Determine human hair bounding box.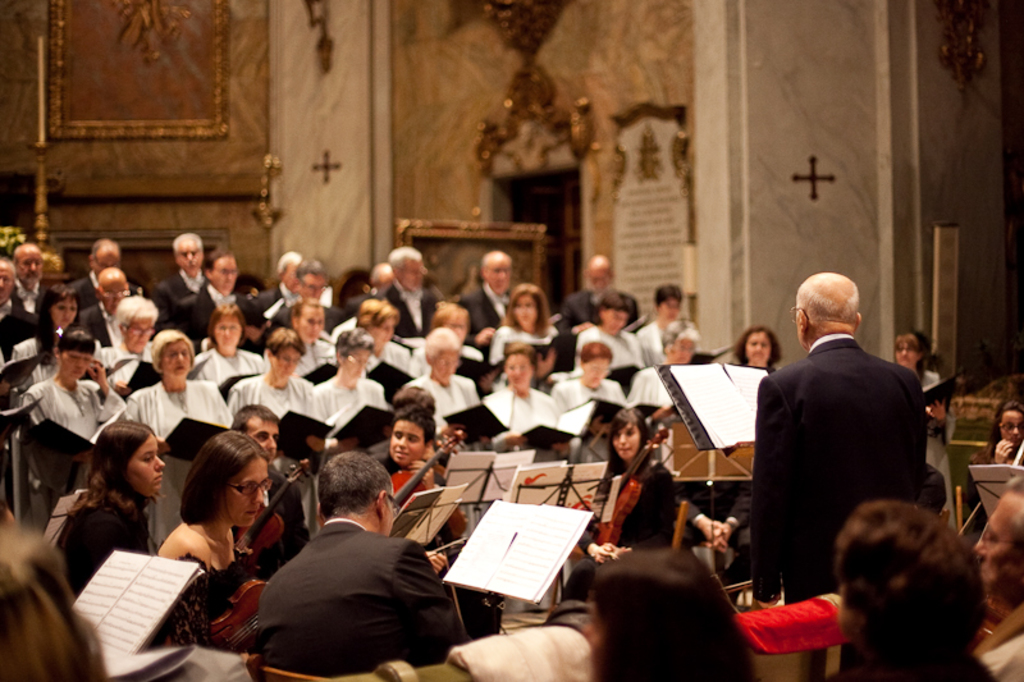
Determined: detection(92, 238, 120, 261).
